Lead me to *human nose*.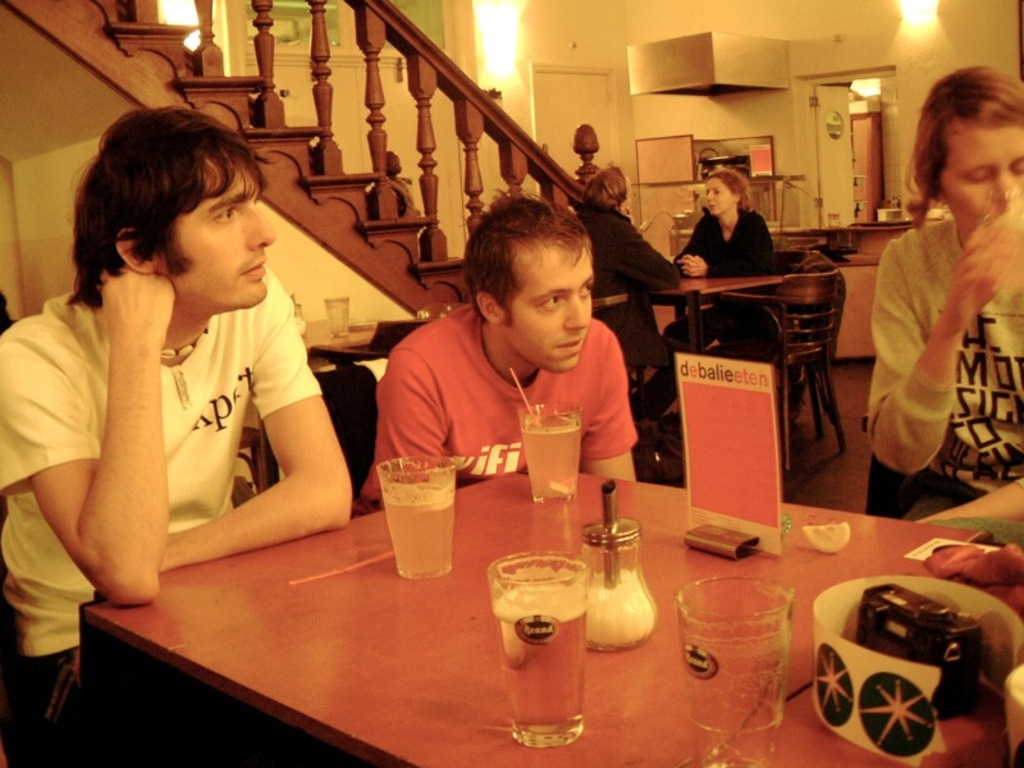
Lead to bbox(701, 187, 717, 206).
